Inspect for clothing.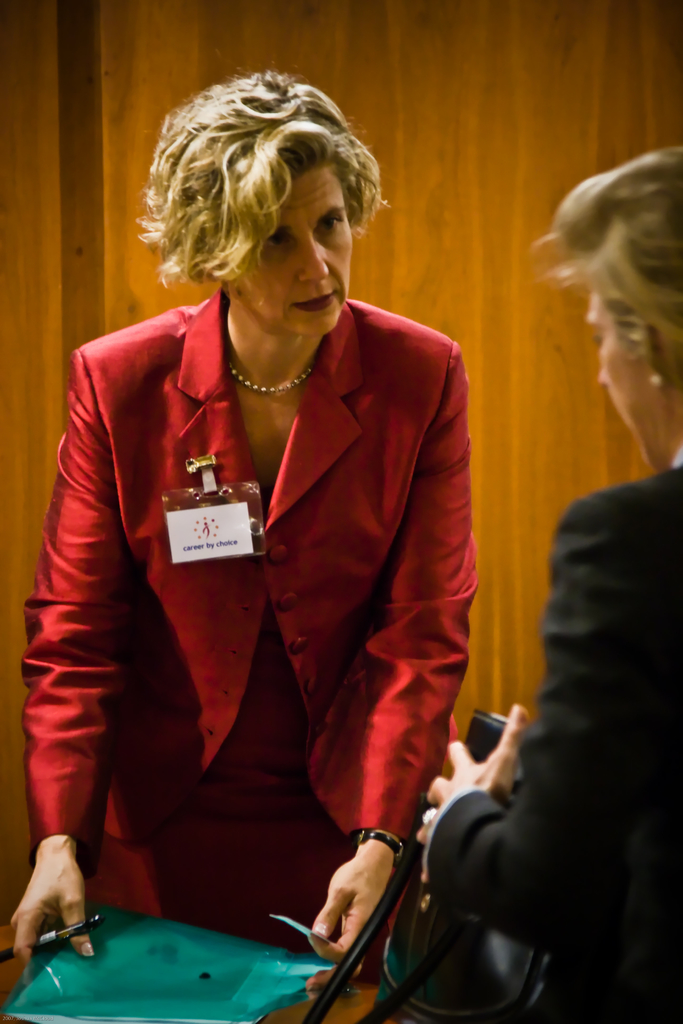
Inspection: 19 282 478 956.
